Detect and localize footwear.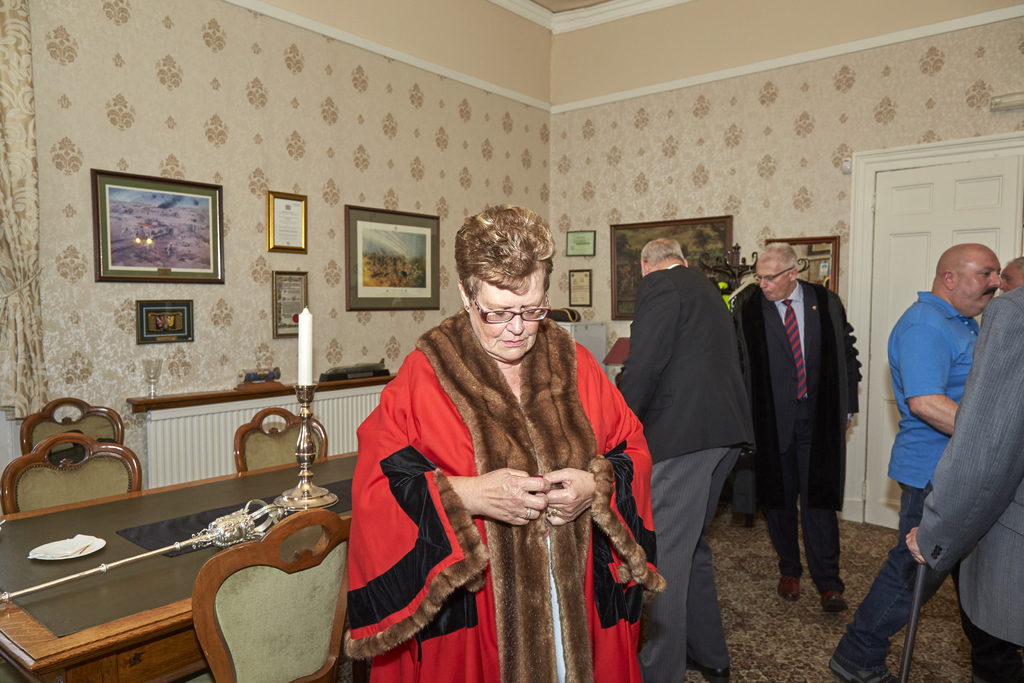
Localized at (779, 571, 801, 598).
